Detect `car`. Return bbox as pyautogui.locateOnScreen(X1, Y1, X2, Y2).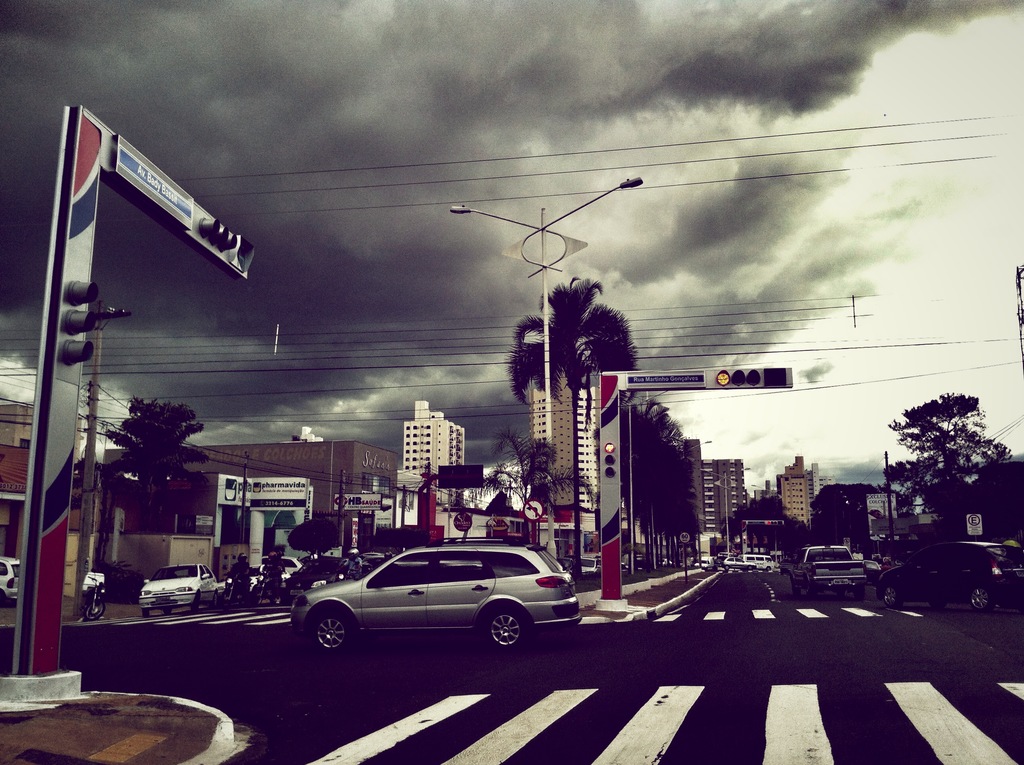
pyautogui.locateOnScreen(292, 542, 578, 653).
